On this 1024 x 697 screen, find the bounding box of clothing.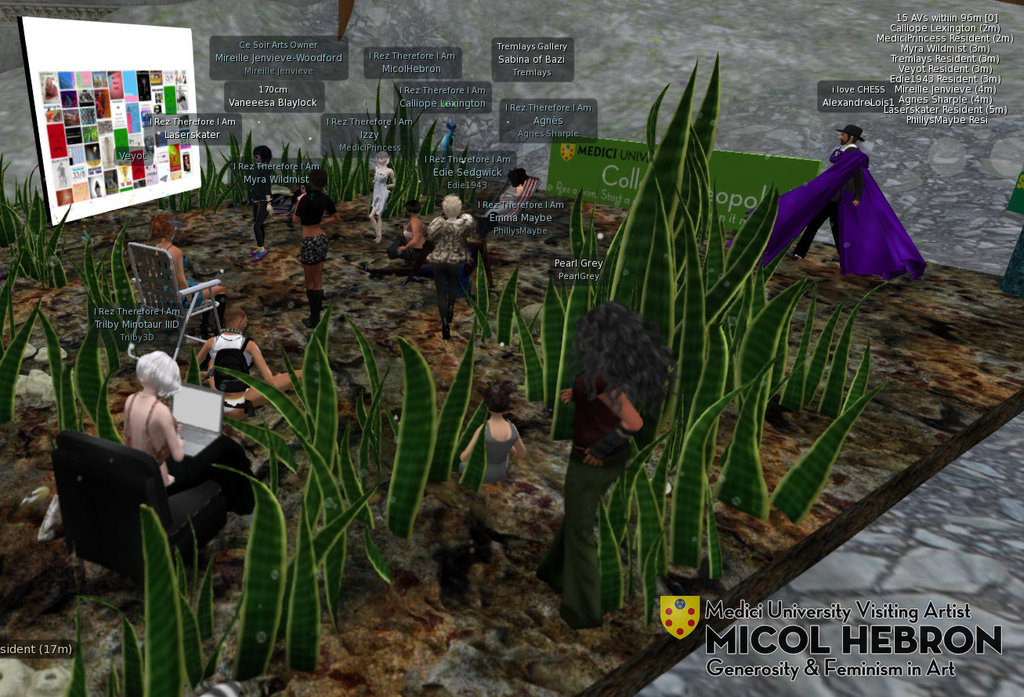
Bounding box: l=292, t=186, r=338, b=265.
